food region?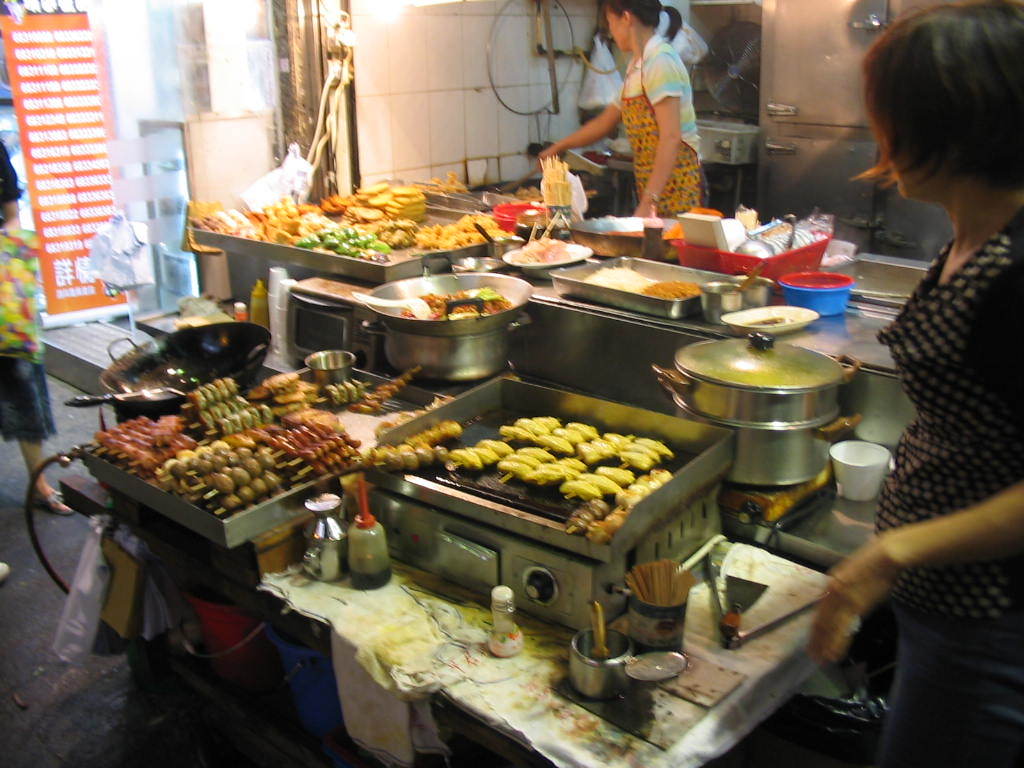
pyautogui.locateOnScreen(419, 163, 466, 195)
